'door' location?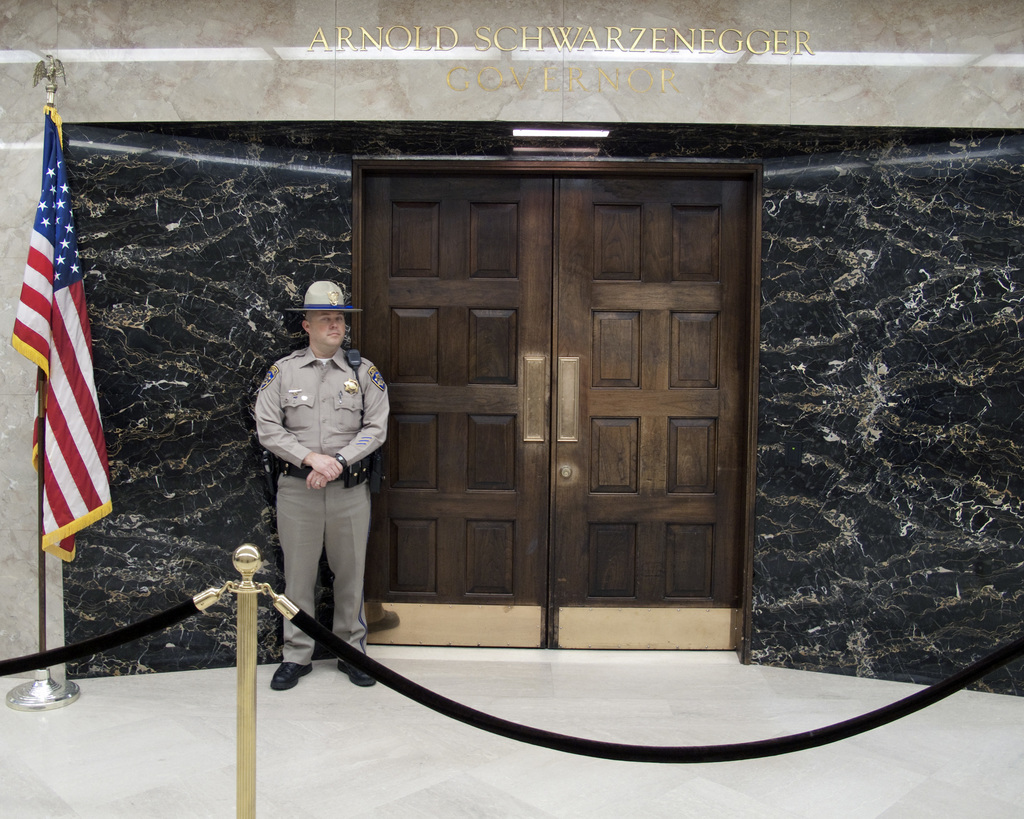
rect(276, 132, 770, 693)
